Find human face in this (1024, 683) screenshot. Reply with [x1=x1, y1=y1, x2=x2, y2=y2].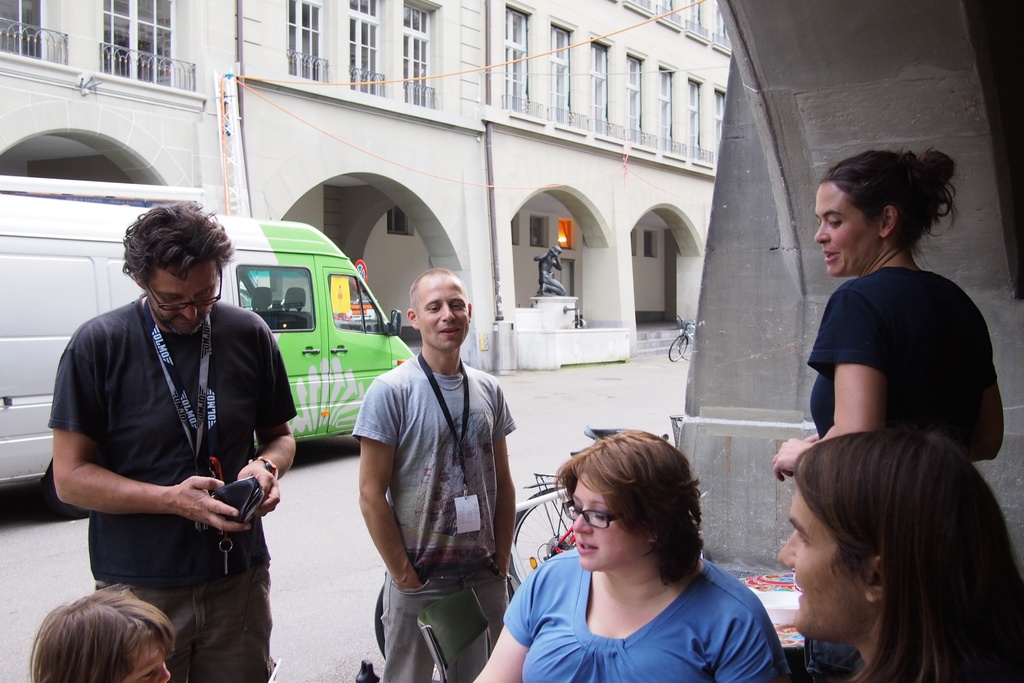
[x1=566, y1=465, x2=645, y2=572].
